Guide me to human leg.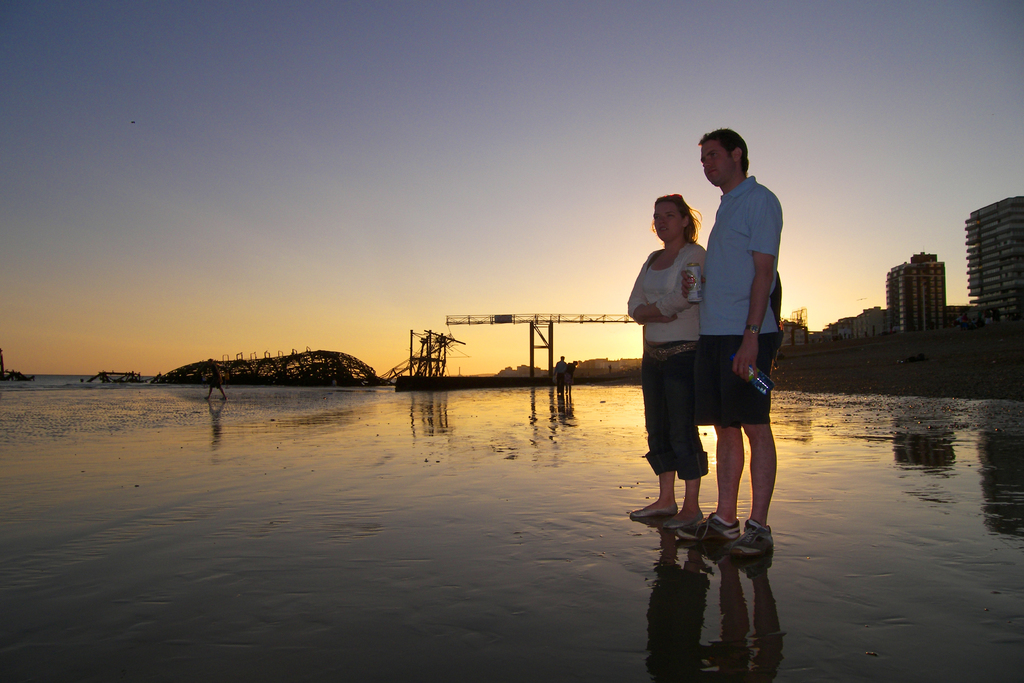
Guidance: x1=628, y1=427, x2=681, y2=520.
